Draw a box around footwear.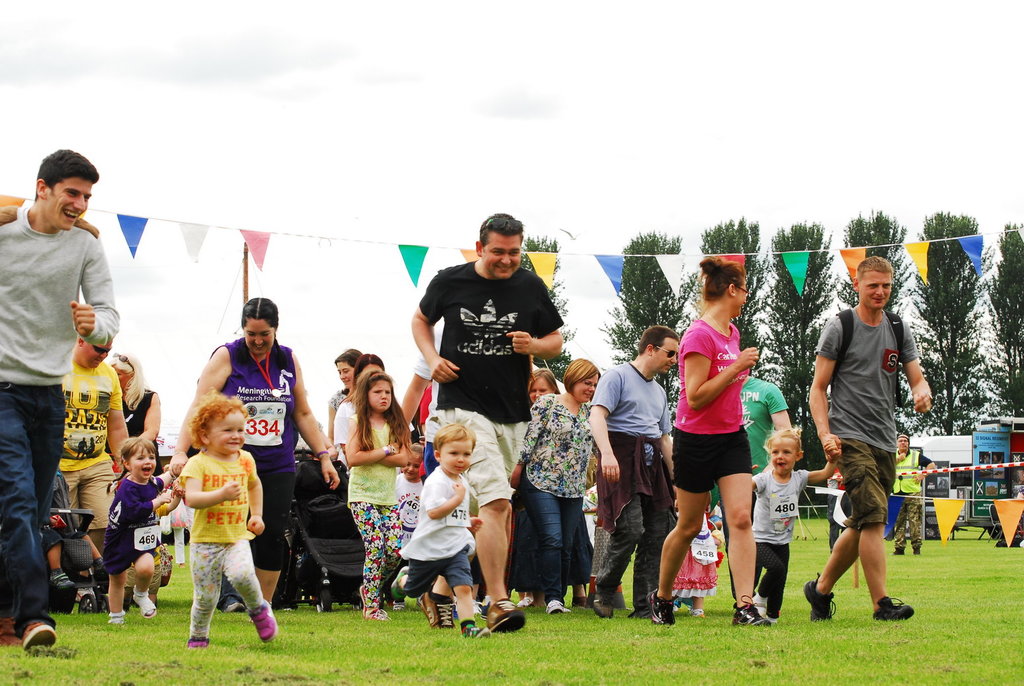
[463,624,490,645].
